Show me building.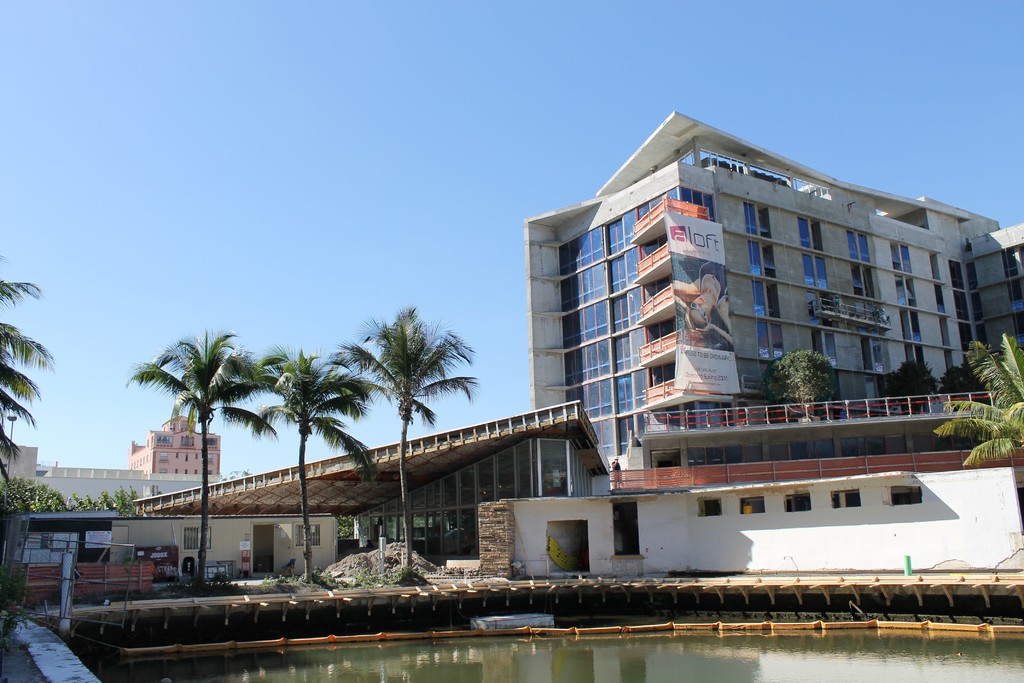
building is here: locate(131, 402, 221, 474).
